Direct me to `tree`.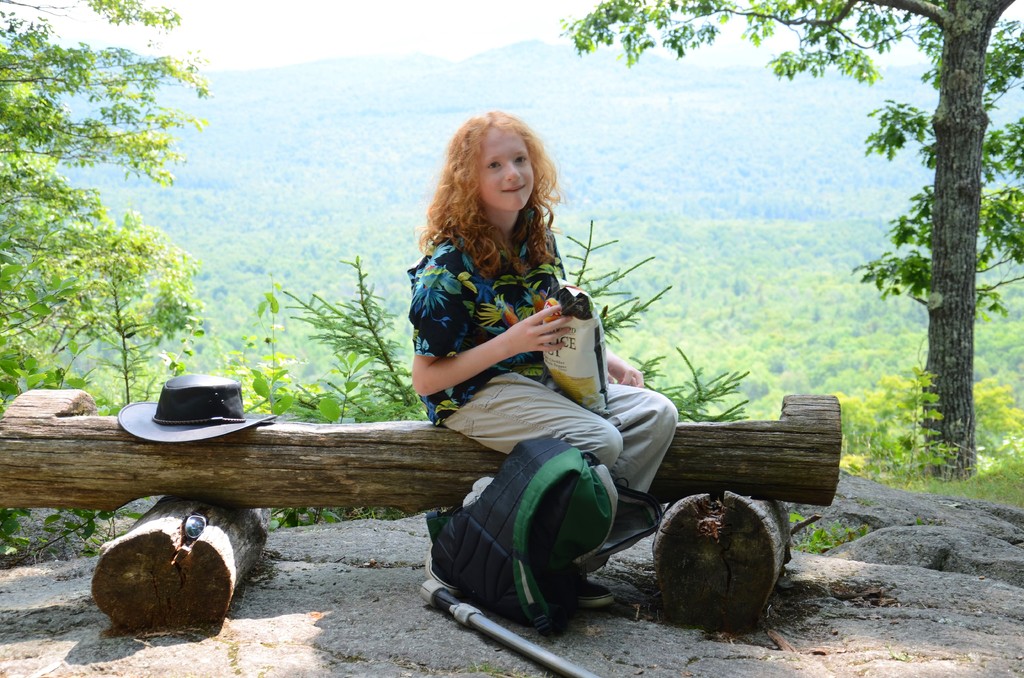
Direction: bbox=[557, 0, 1023, 472].
